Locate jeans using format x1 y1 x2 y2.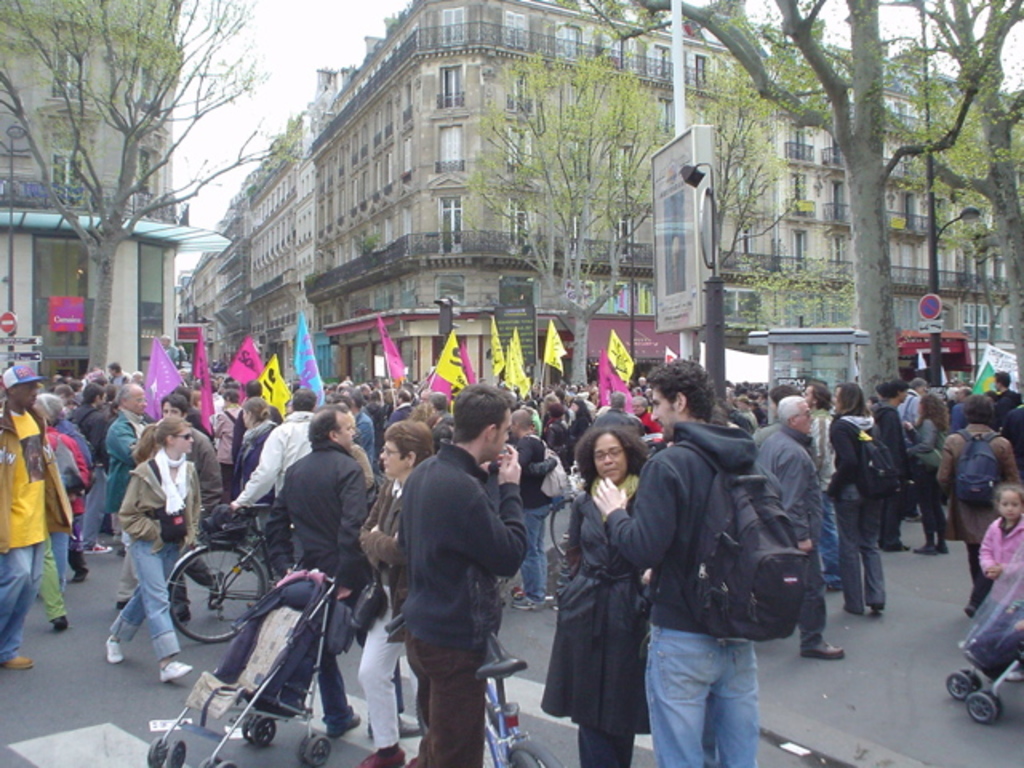
814 494 837 586.
